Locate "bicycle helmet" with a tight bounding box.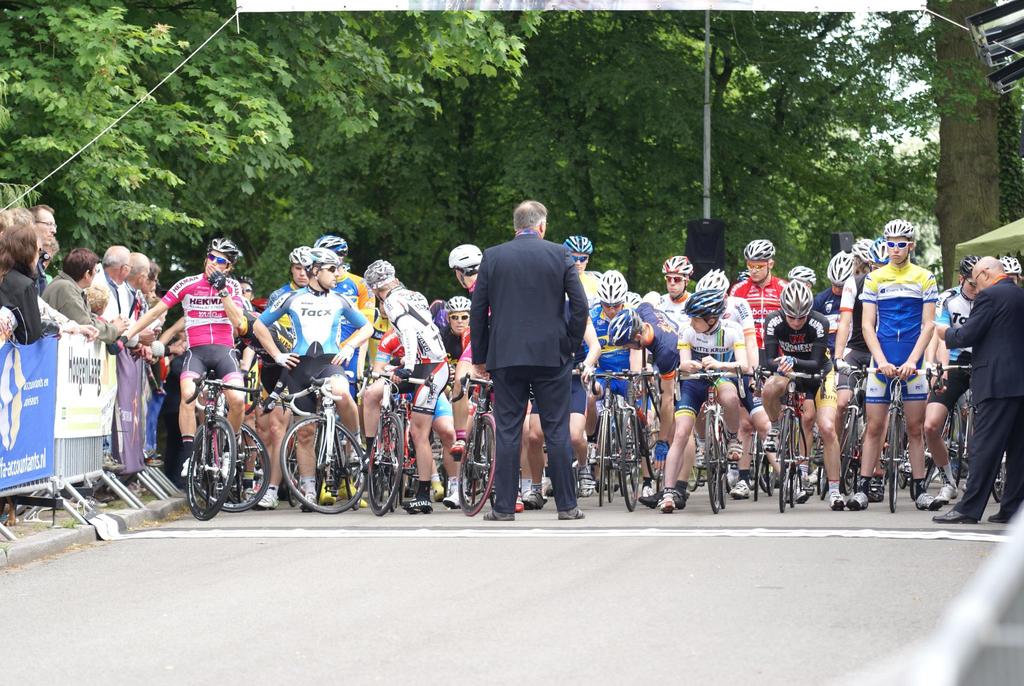
{"left": 369, "top": 259, "right": 396, "bottom": 290}.
